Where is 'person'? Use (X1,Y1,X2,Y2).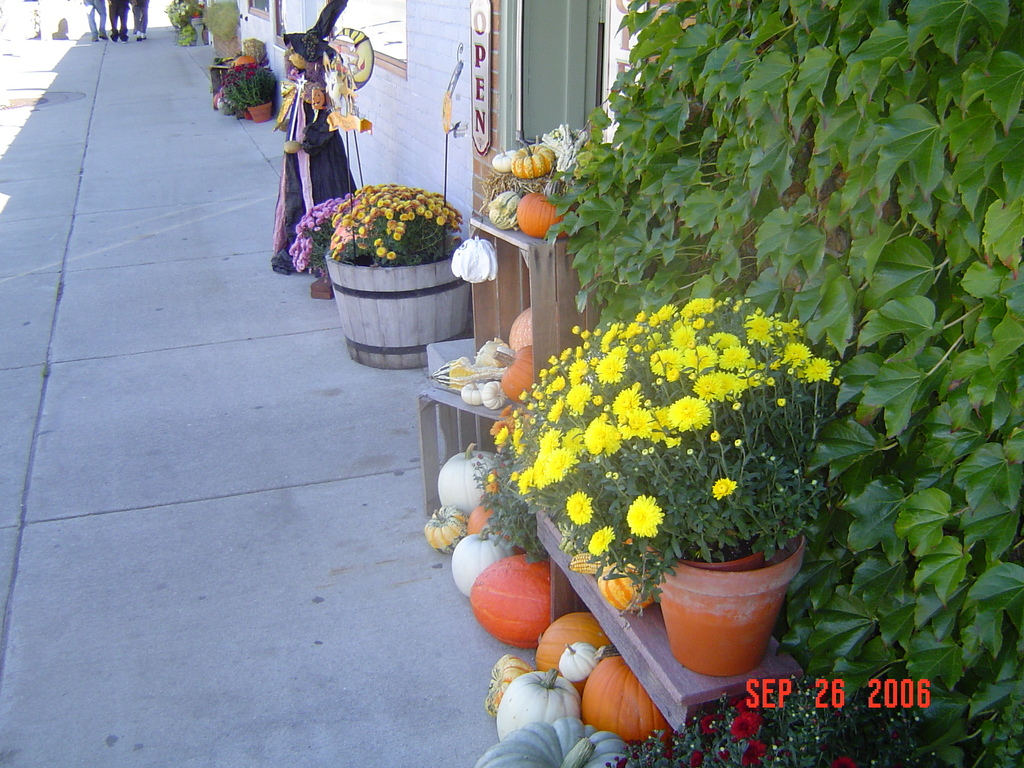
(106,0,127,40).
